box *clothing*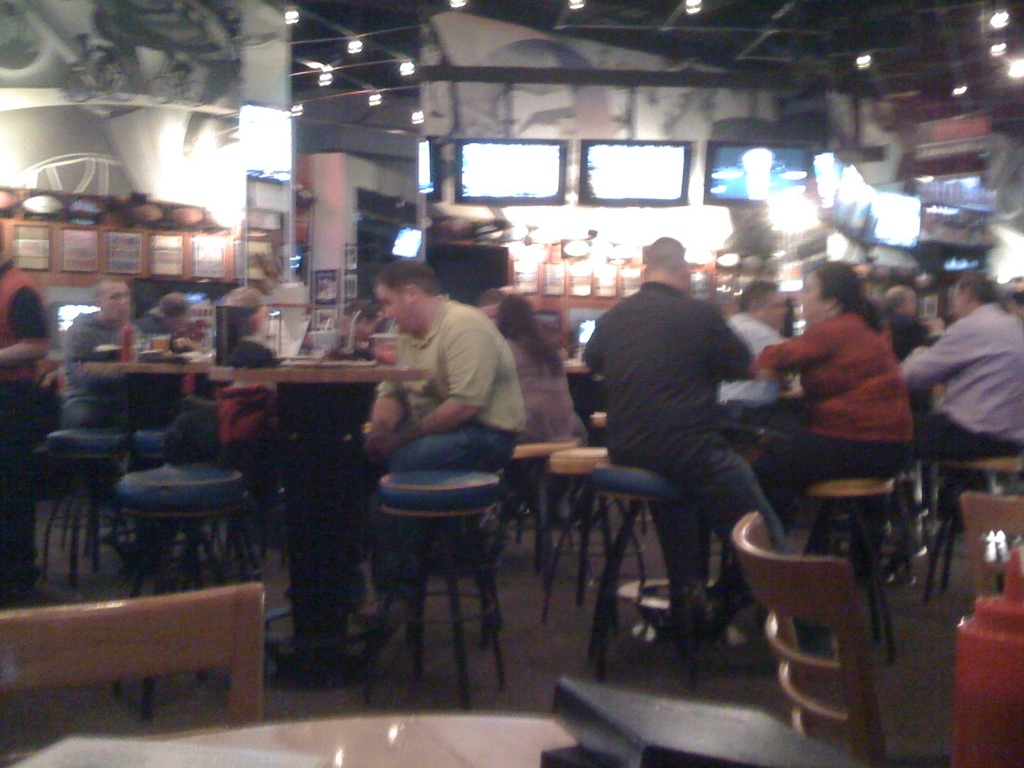
(left=380, top=292, right=522, bottom=474)
